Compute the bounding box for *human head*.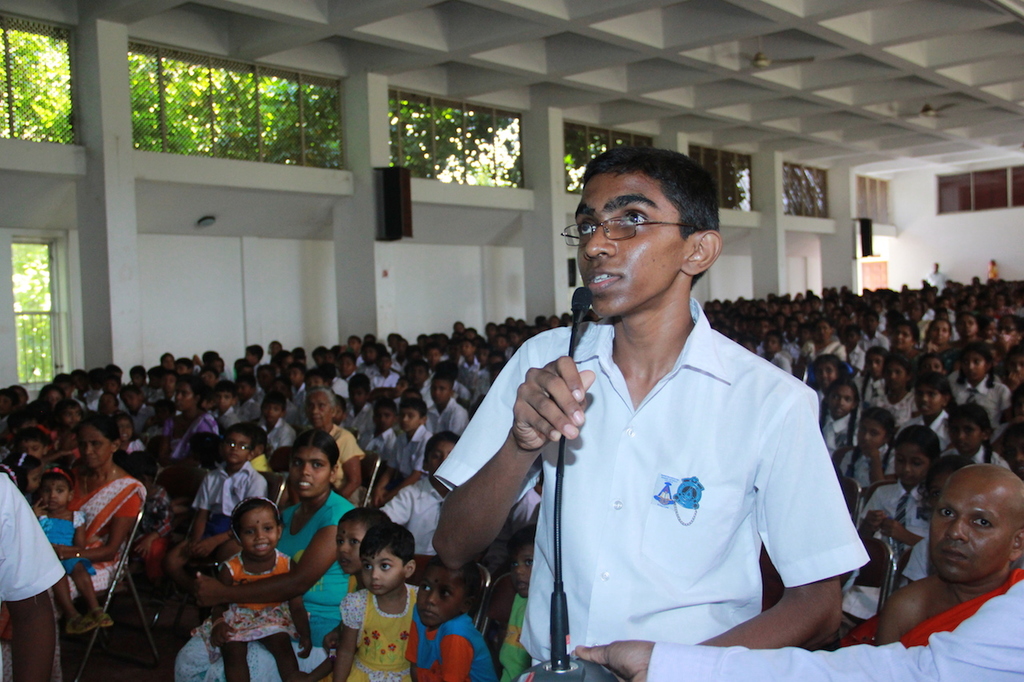
(left=794, top=321, right=815, bottom=345).
